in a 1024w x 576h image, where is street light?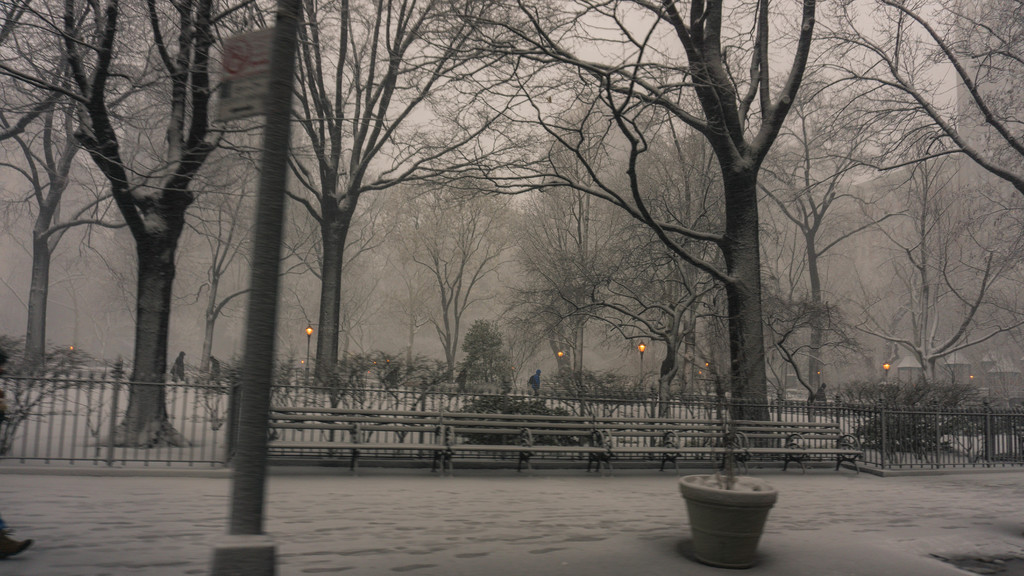
556, 352, 562, 386.
